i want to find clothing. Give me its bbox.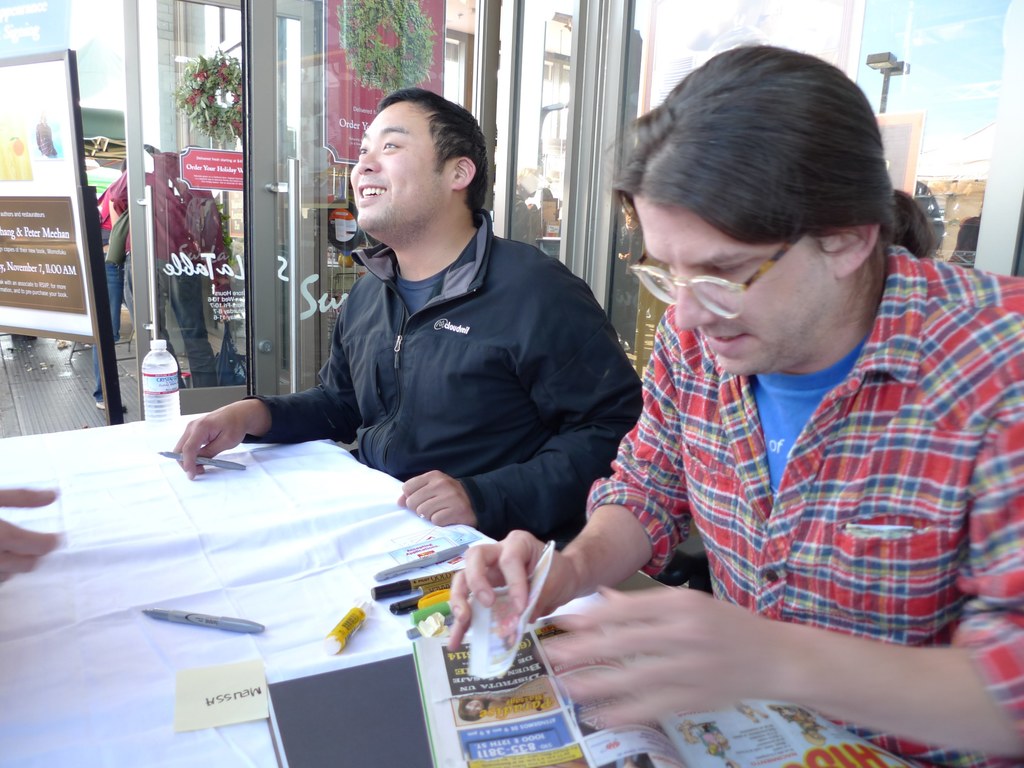
733/698/751/719.
